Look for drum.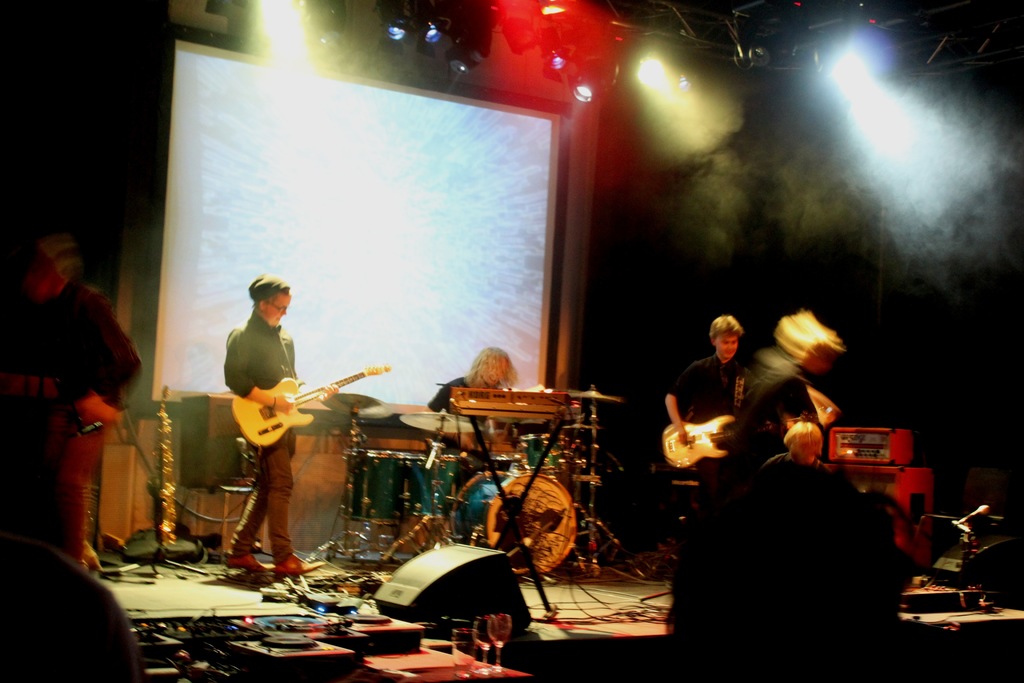
Found: (x1=448, y1=469, x2=575, y2=578).
